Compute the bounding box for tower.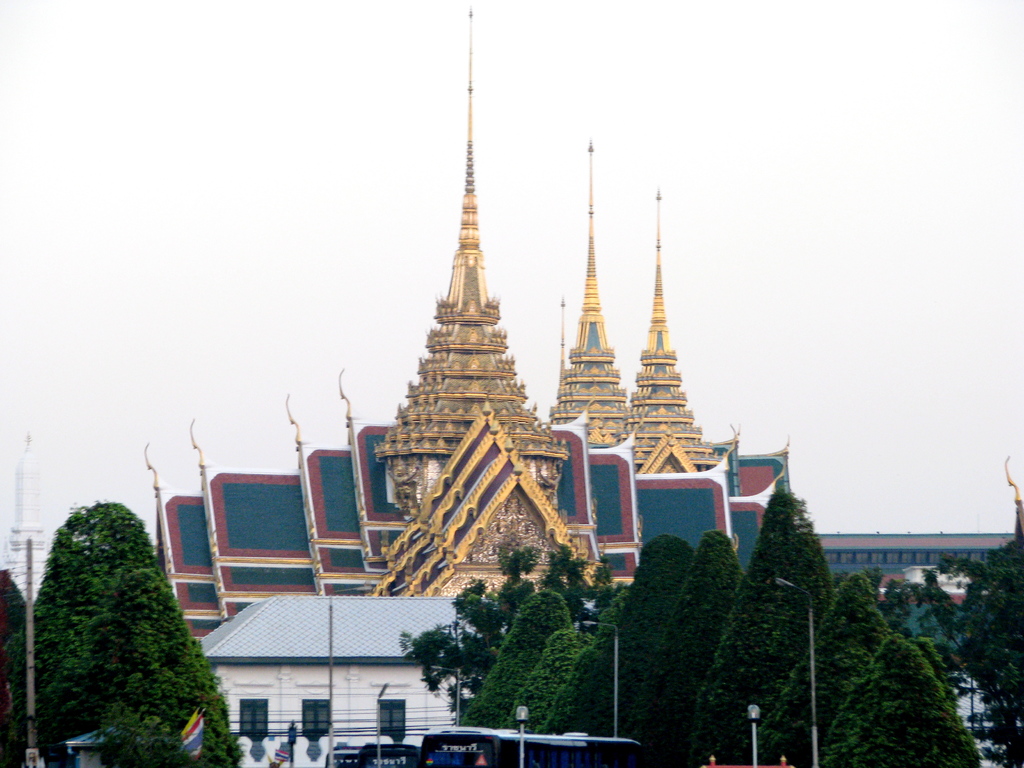
623, 186, 721, 477.
